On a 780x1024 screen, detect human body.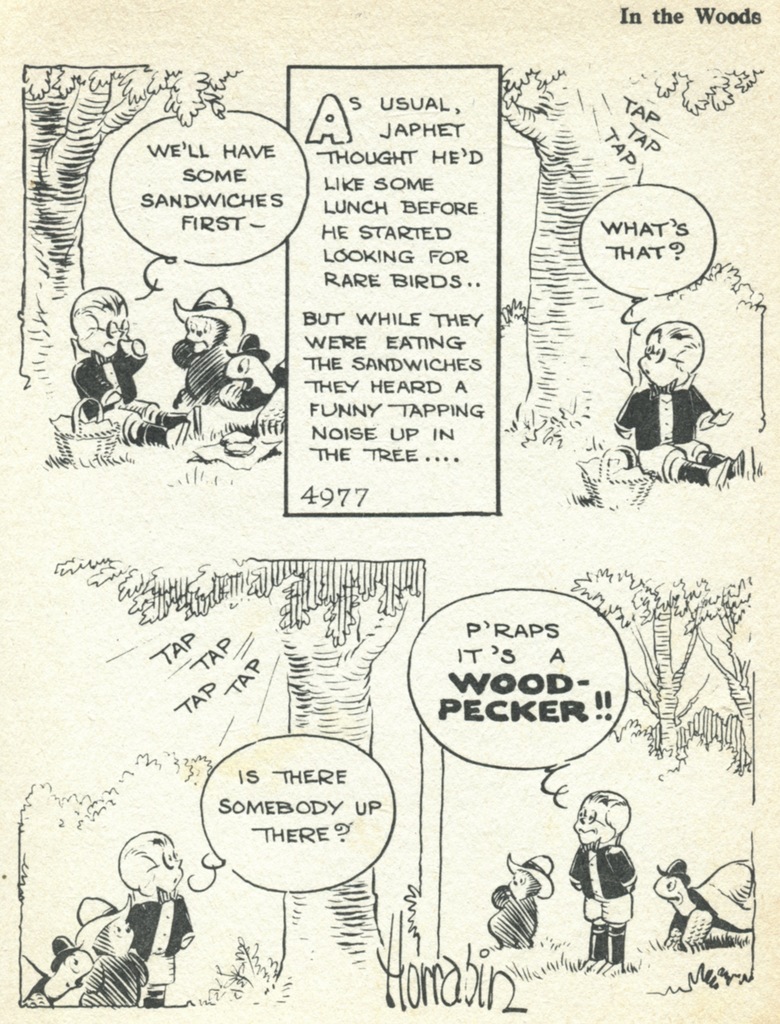
x1=617, y1=318, x2=749, y2=493.
